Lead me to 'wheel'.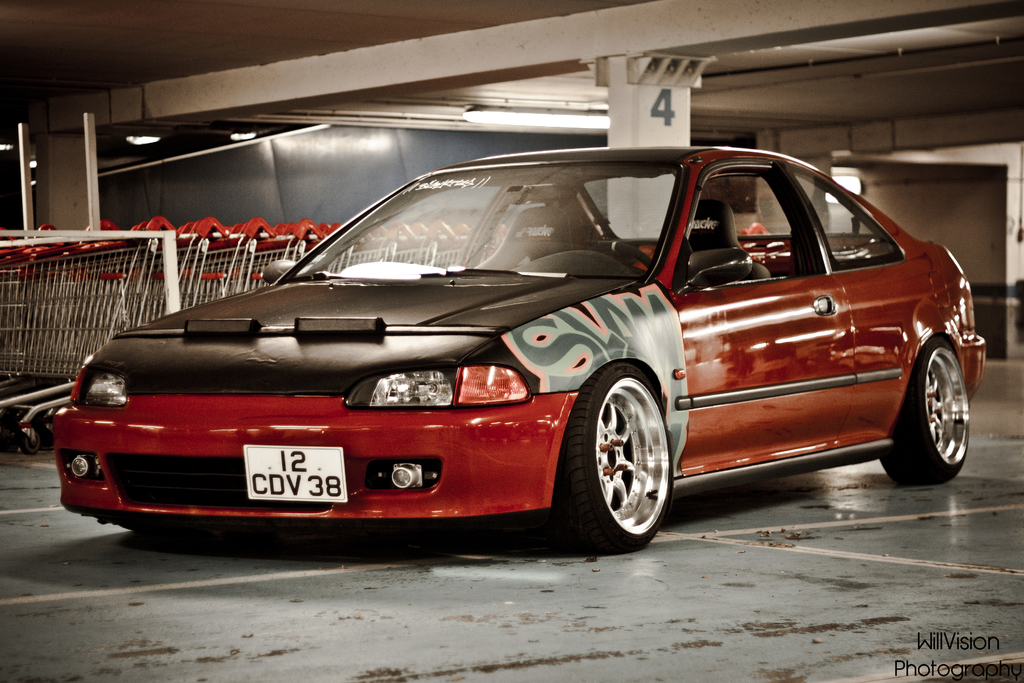
Lead to bbox(20, 427, 36, 456).
